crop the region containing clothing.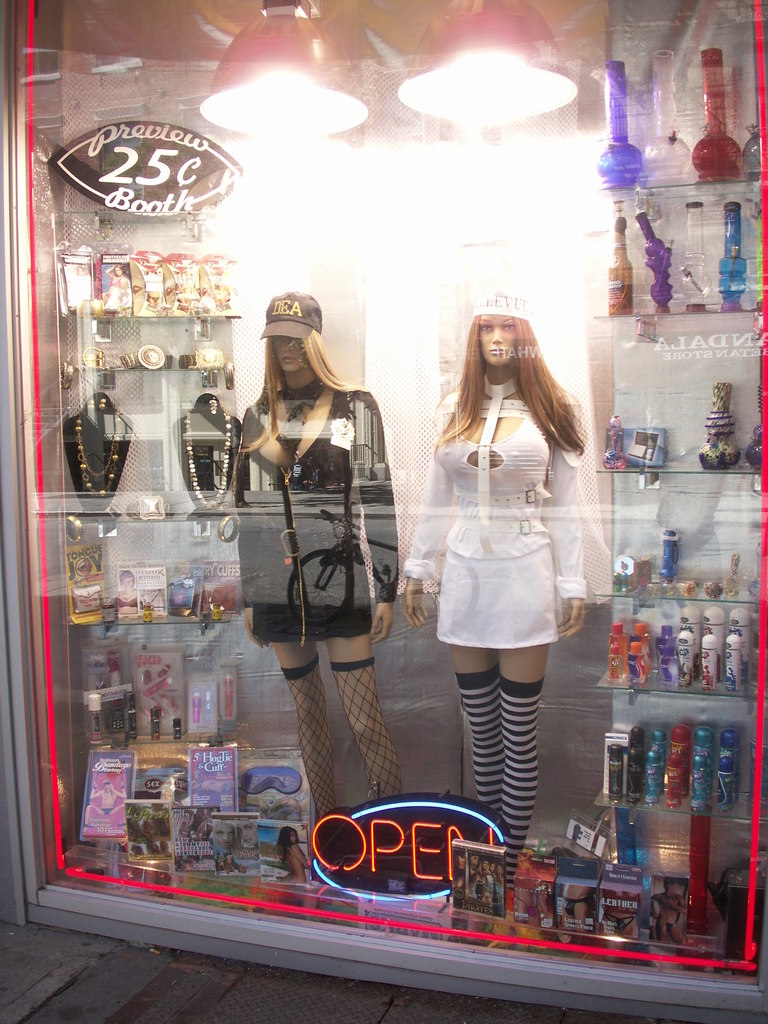
Crop region: (236, 371, 401, 644).
